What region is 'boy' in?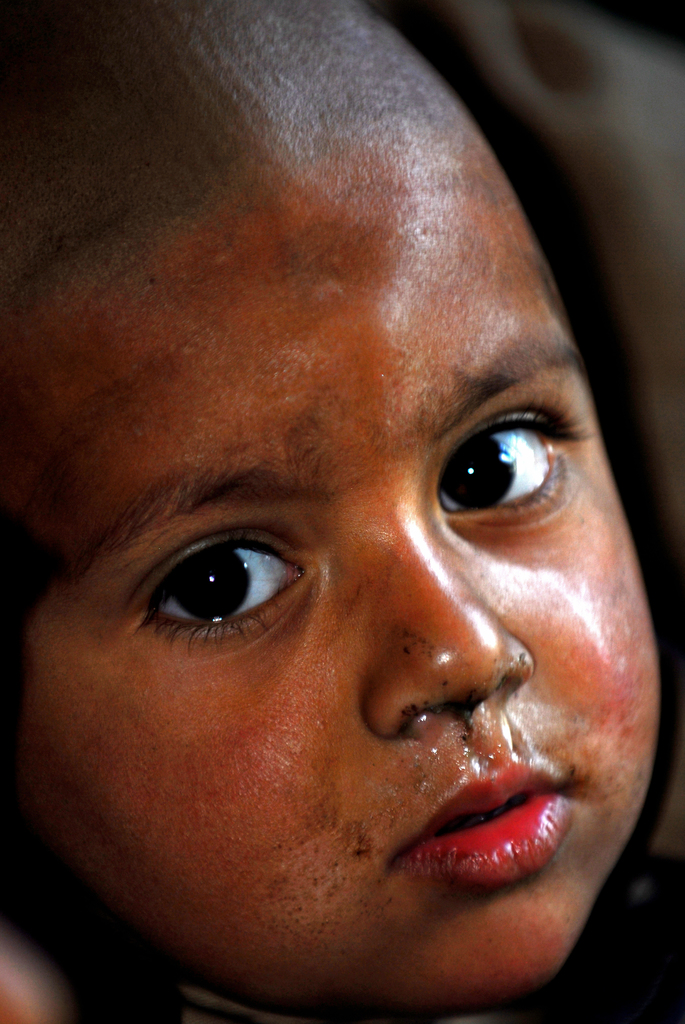
[left=0, top=0, right=684, bottom=1023].
